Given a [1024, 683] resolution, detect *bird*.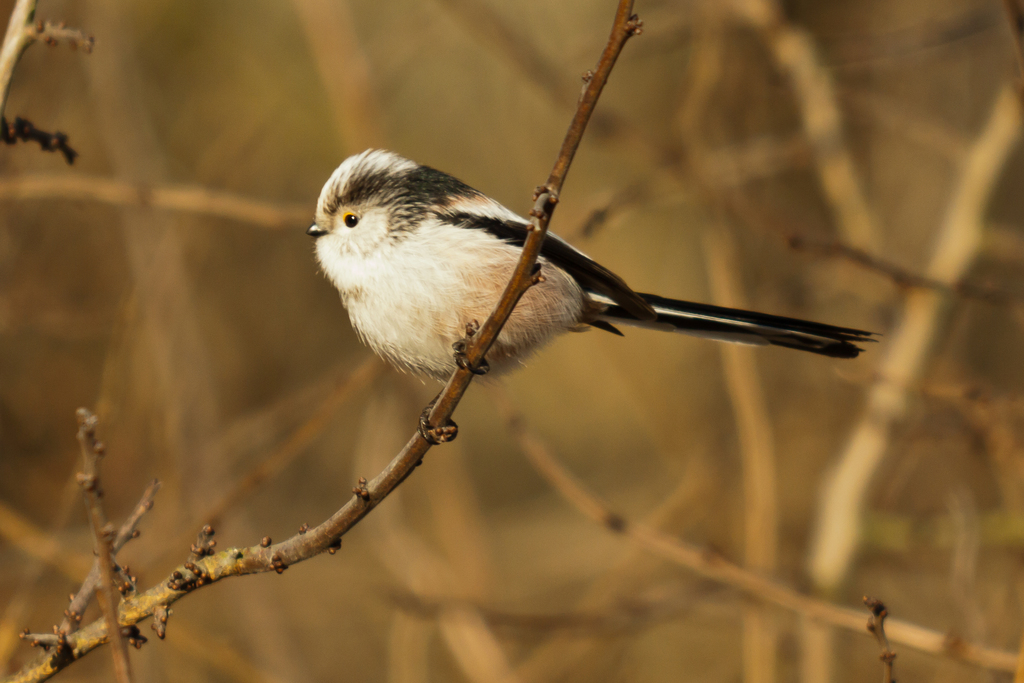
region(291, 159, 894, 434).
